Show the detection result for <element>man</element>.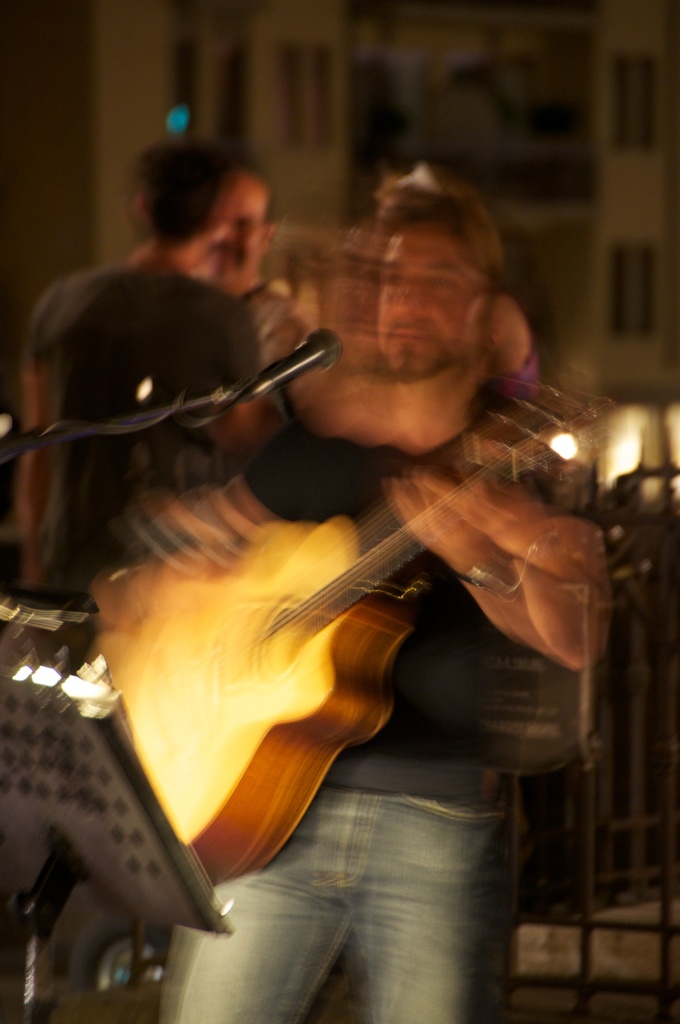
bbox=(16, 144, 255, 588).
